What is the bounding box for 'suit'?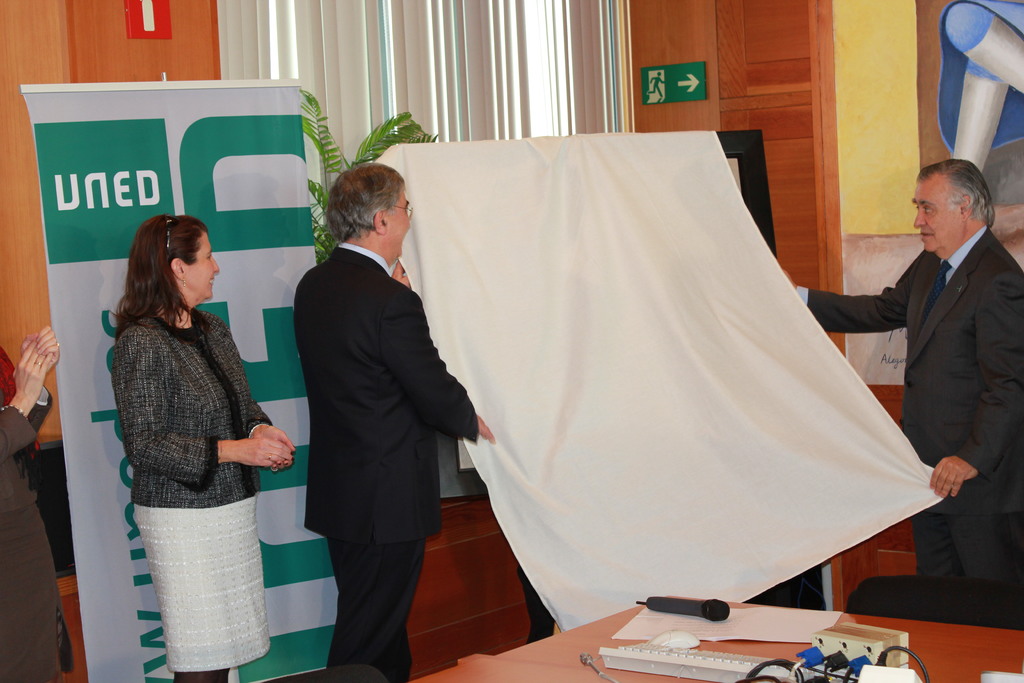
Rect(794, 222, 1023, 582).
